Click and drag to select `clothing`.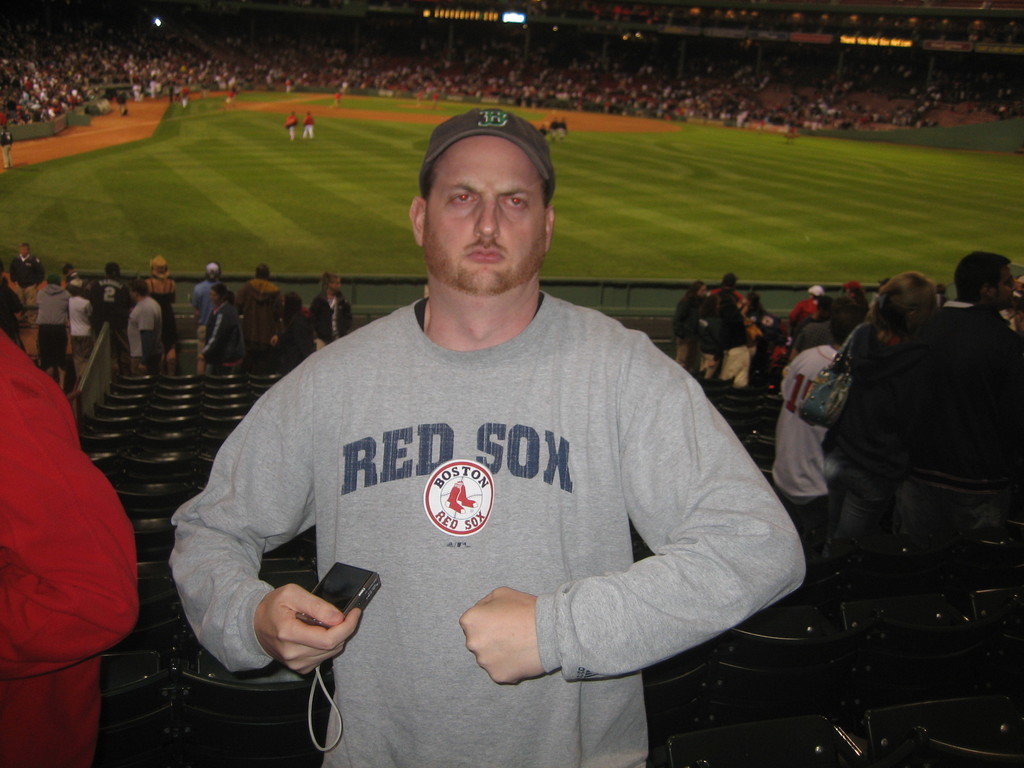
Selection: bbox(676, 275, 707, 381).
